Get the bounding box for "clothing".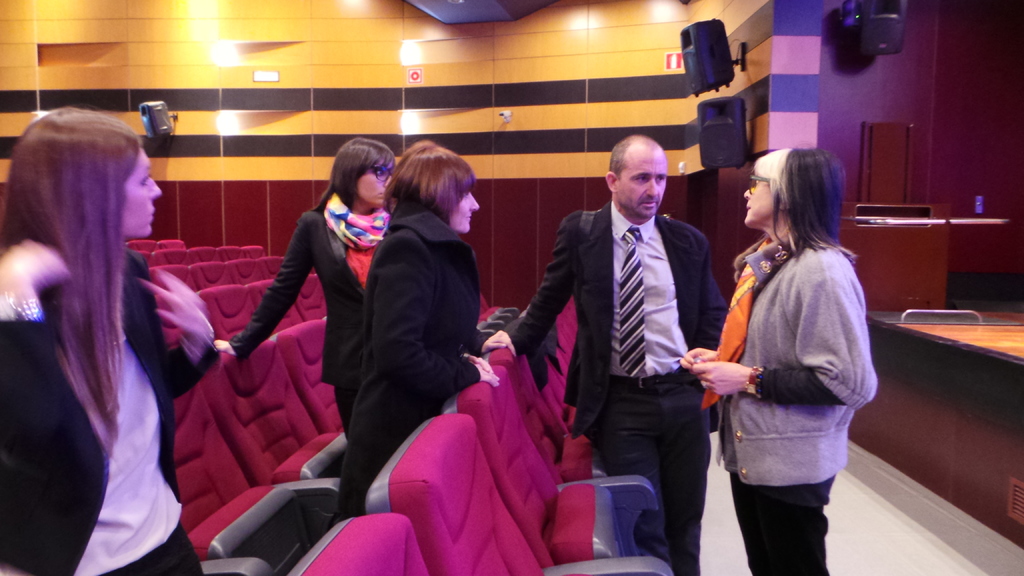
{"x1": 234, "y1": 191, "x2": 390, "y2": 415}.
